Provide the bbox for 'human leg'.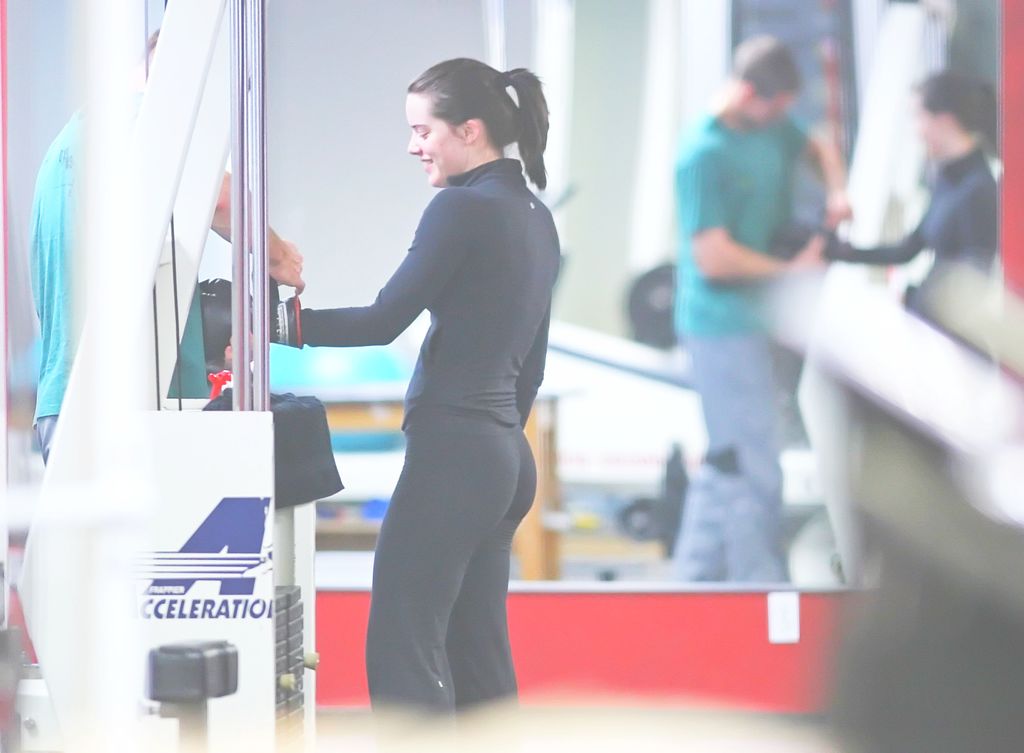
Rect(361, 413, 541, 728).
